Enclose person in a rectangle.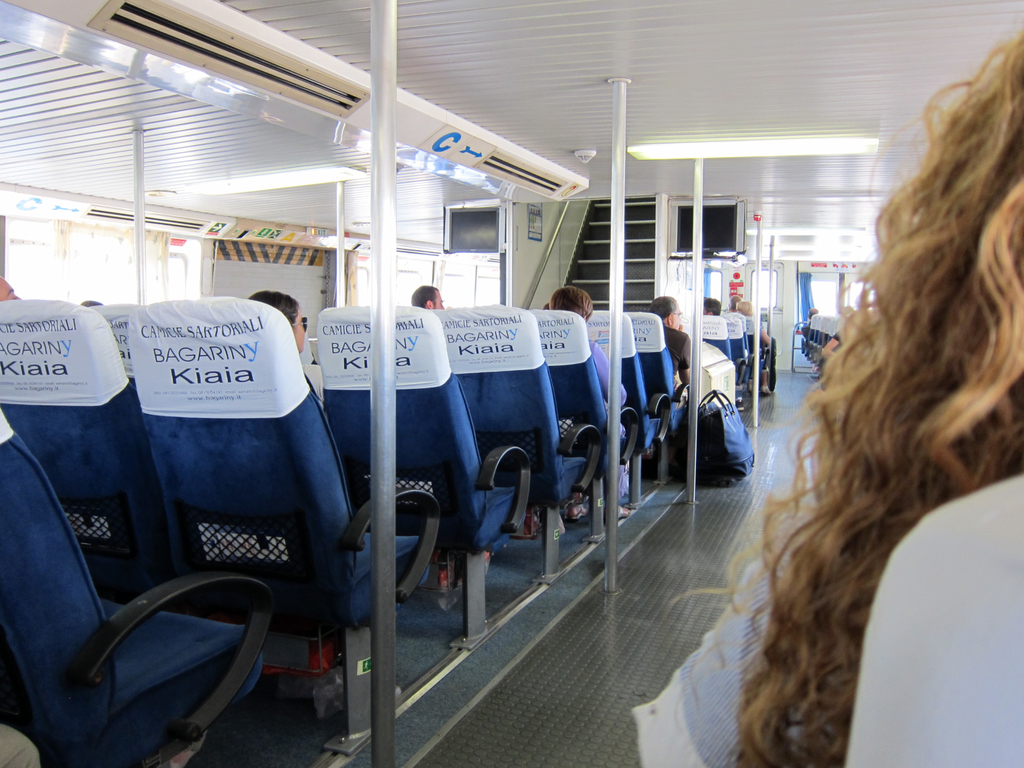
[x1=643, y1=294, x2=694, y2=409].
